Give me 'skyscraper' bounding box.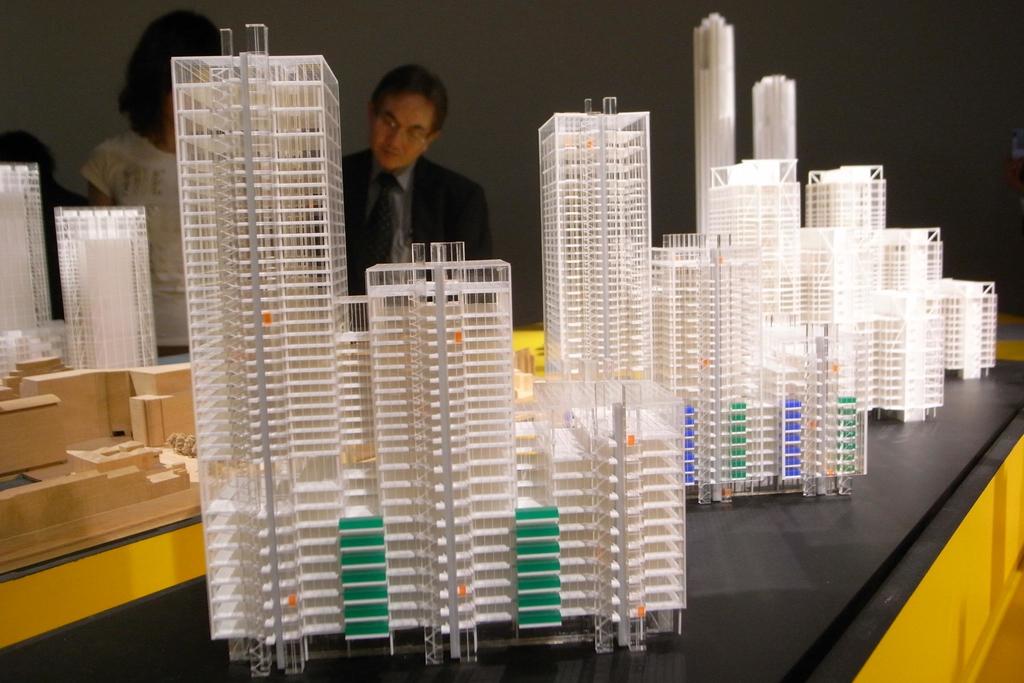
left=0, top=161, right=54, bottom=393.
